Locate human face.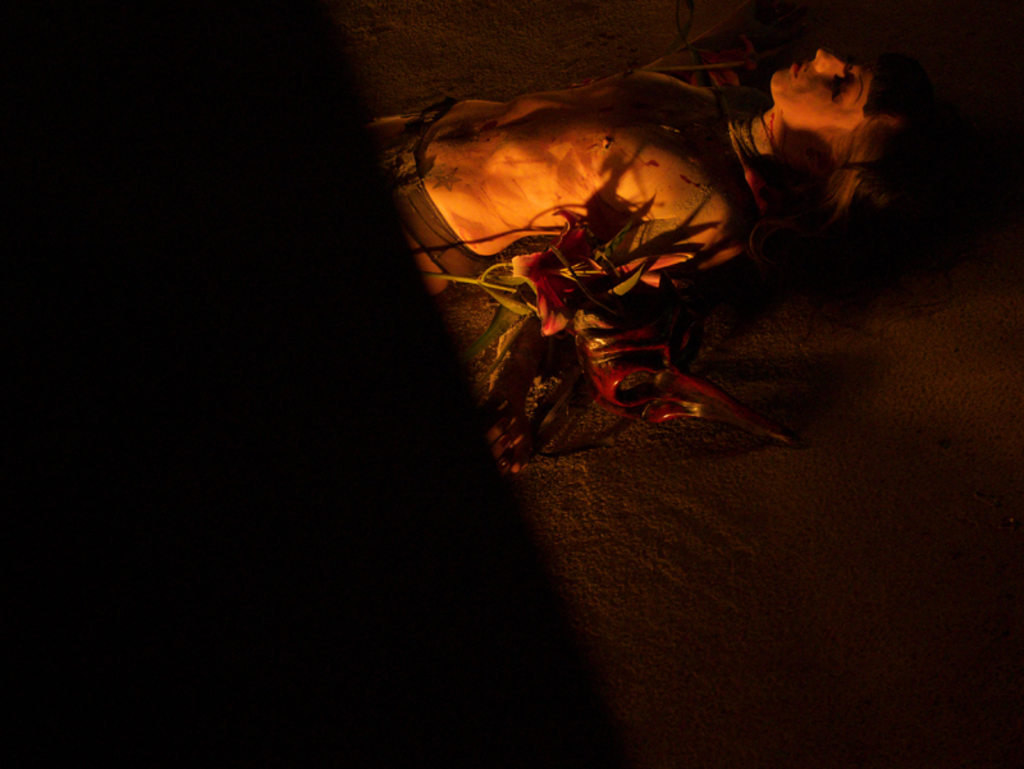
Bounding box: [769,46,957,202].
